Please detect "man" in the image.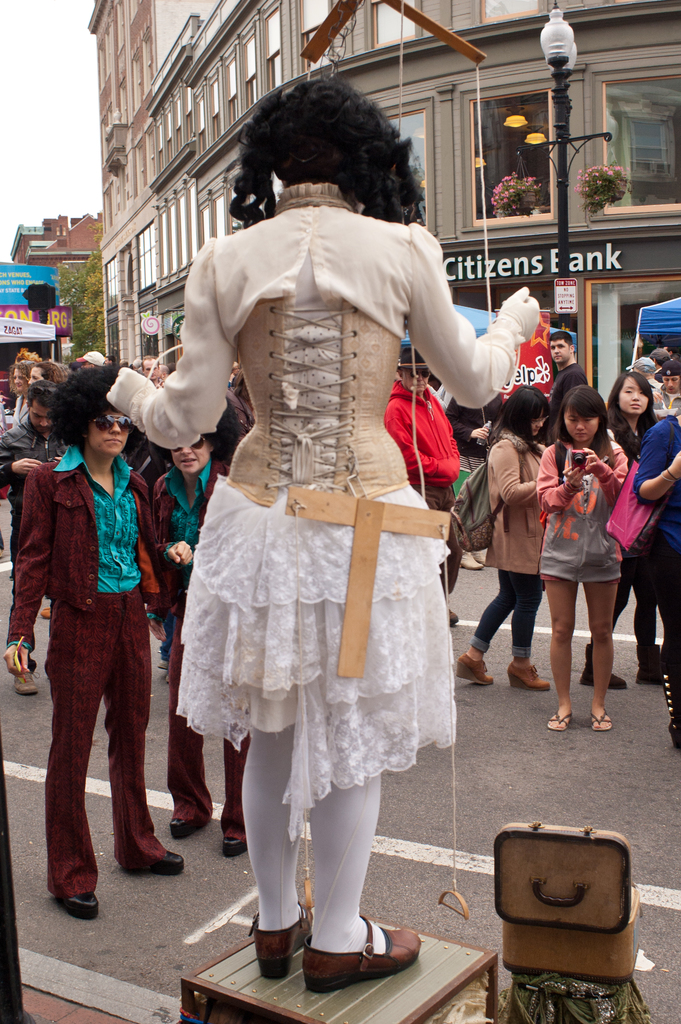
541 330 587 440.
